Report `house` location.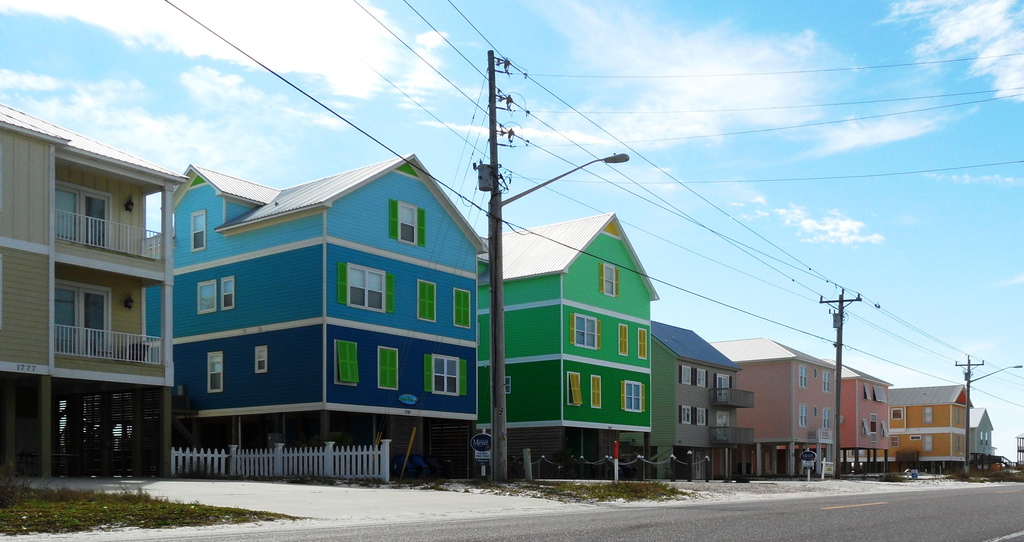
Report: Rect(0, 71, 210, 473).
